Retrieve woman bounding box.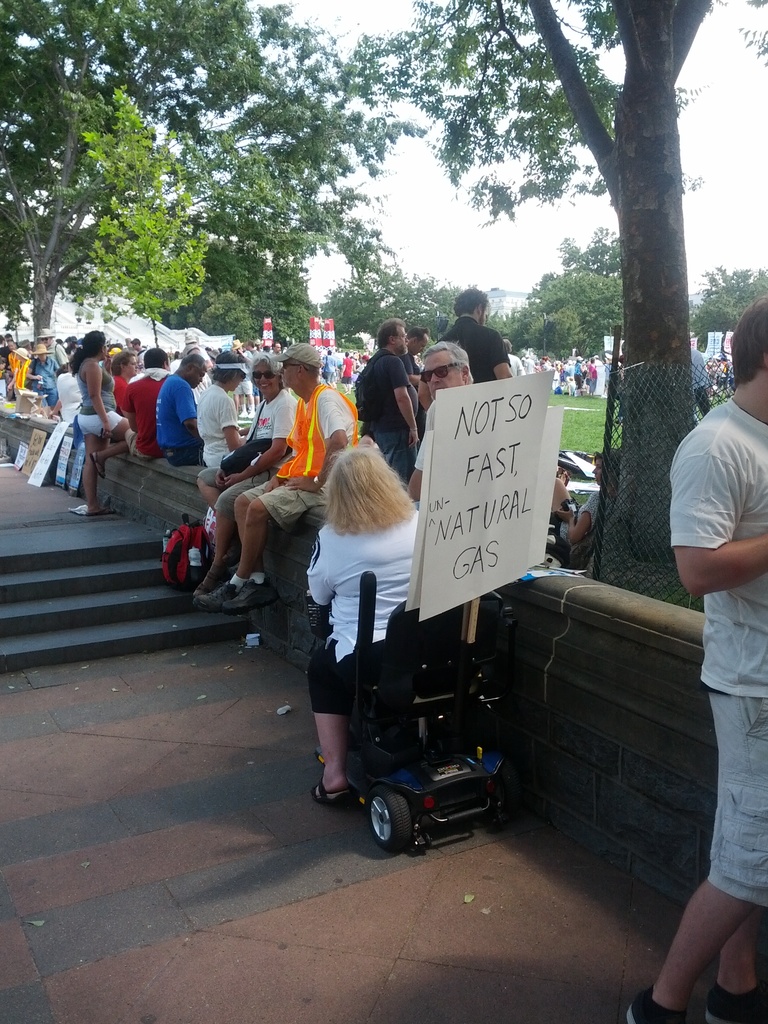
Bounding box: bbox=[552, 443, 621, 568].
